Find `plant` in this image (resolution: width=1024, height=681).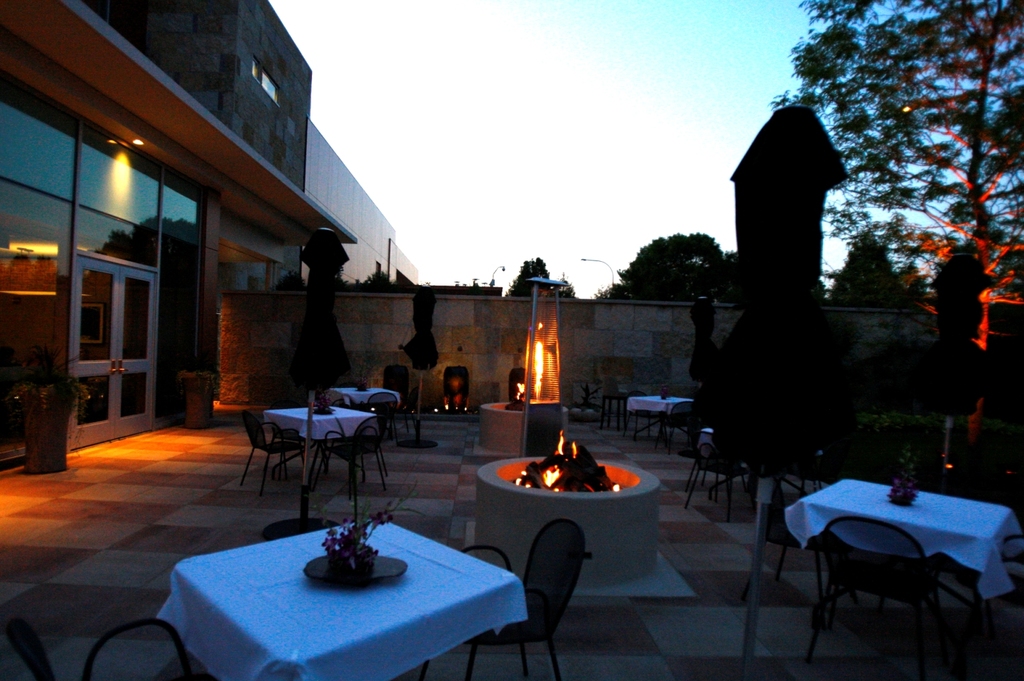
left=352, top=375, right=372, bottom=390.
